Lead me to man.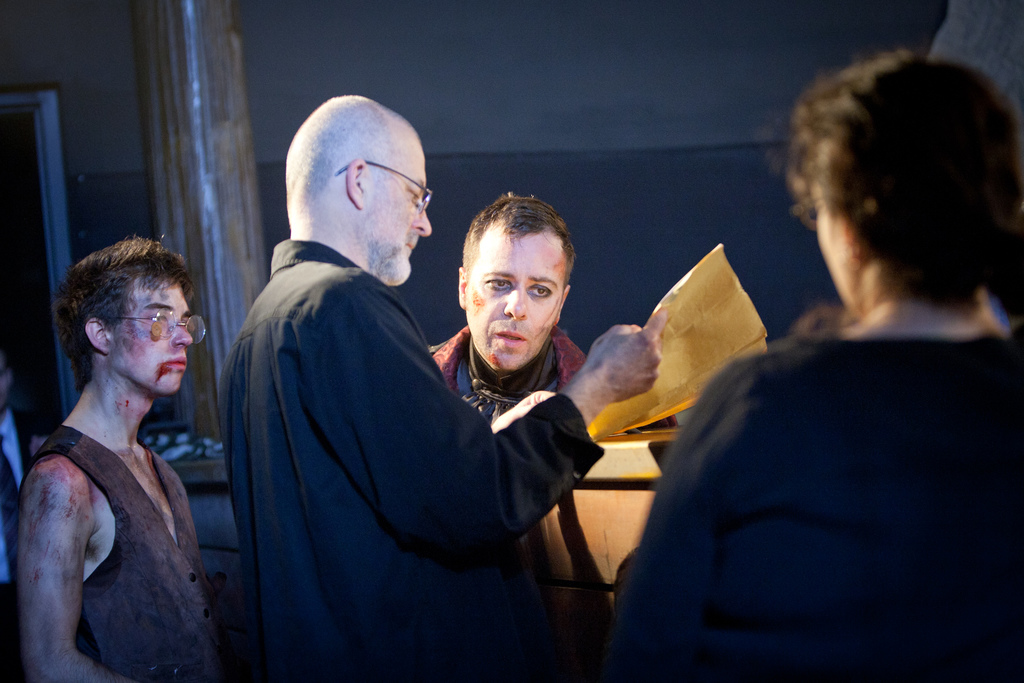
Lead to <bbox>13, 236, 244, 682</bbox>.
